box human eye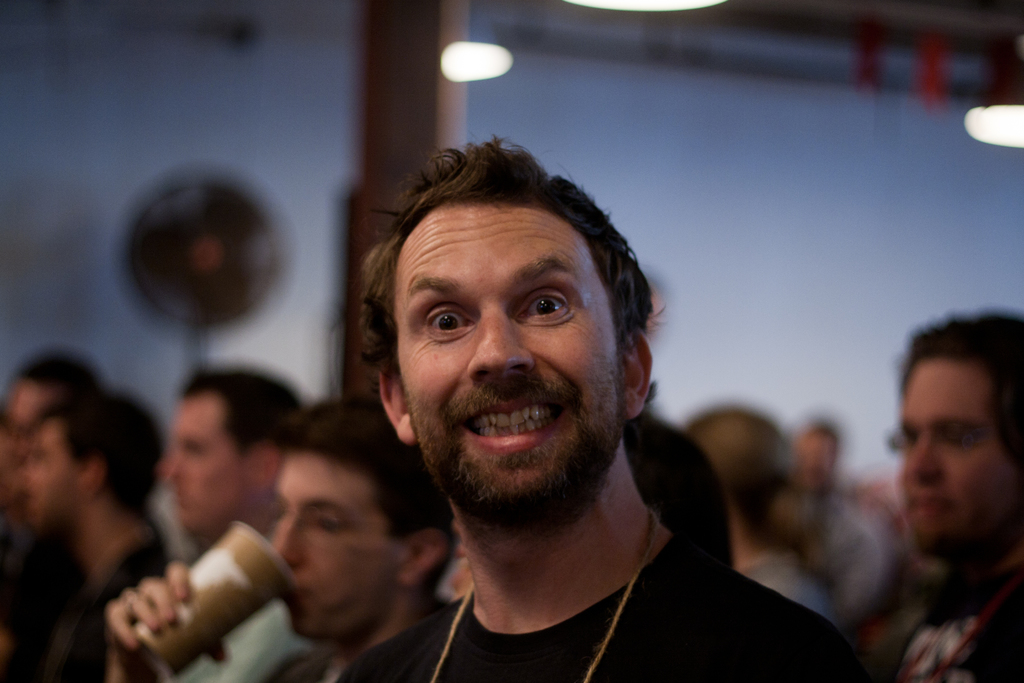
bbox(419, 303, 483, 341)
